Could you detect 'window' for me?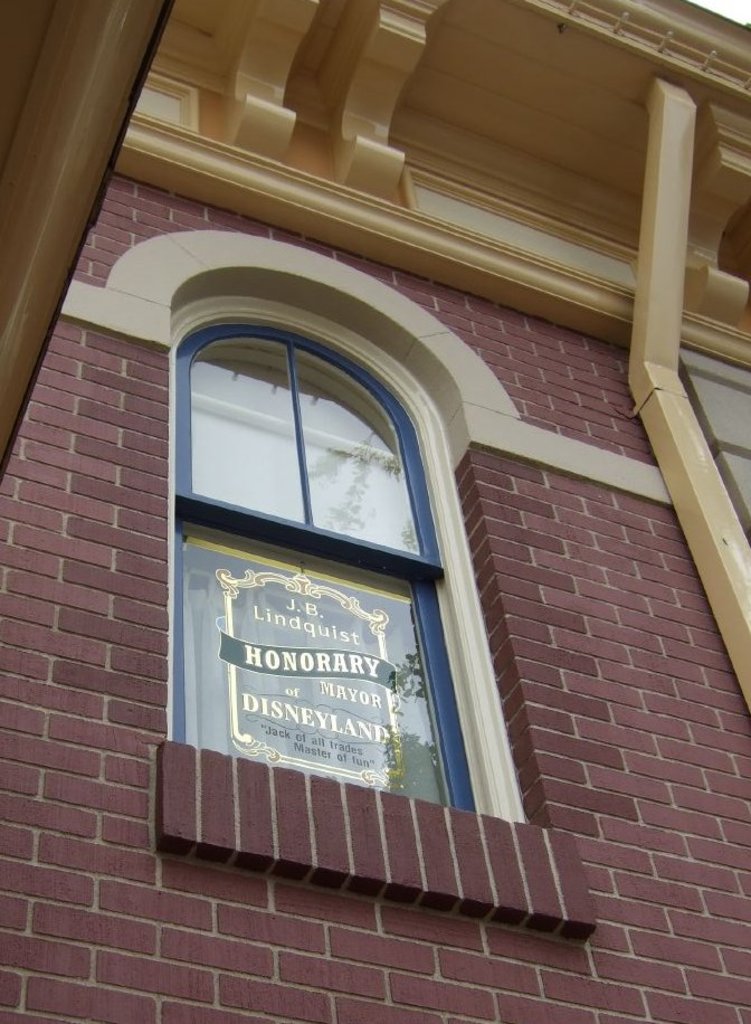
Detection result: [173,292,533,842].
